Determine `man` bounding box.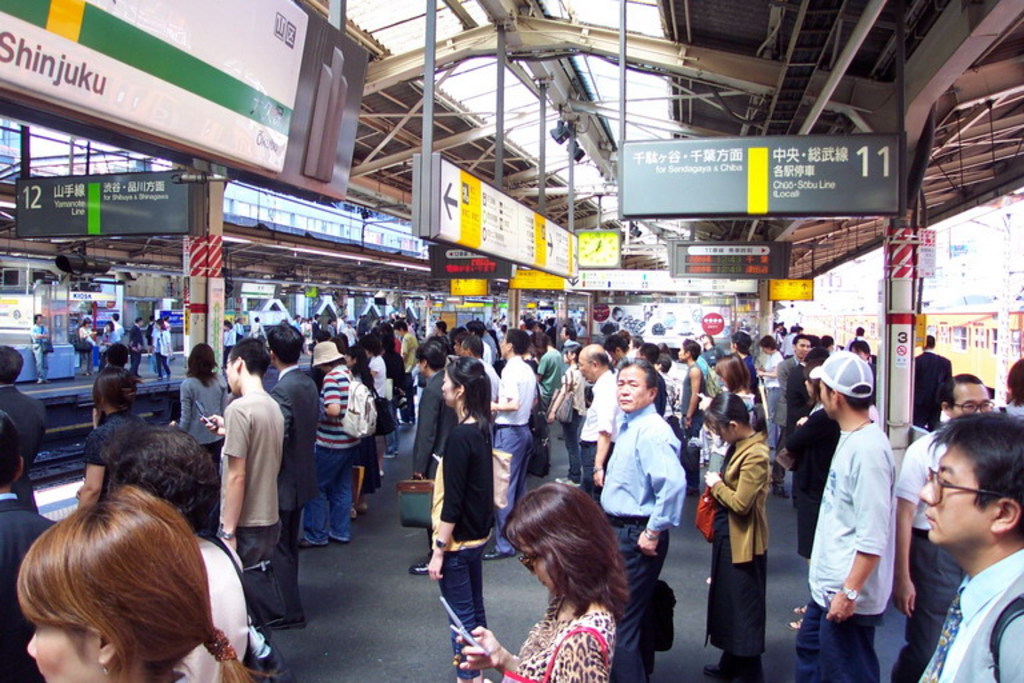
Determined: left=771, top=333, right=809, bottom=500.
